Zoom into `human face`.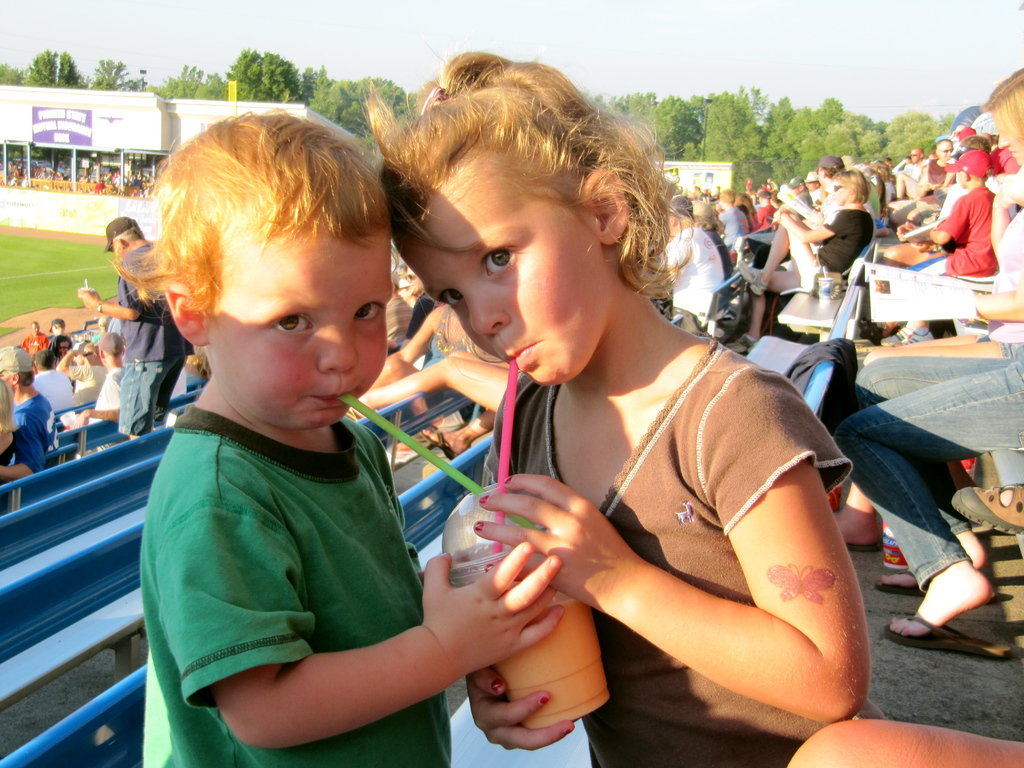
Zoom target: pyautogui.locateOnScreen(906, 147, 919, 162).
